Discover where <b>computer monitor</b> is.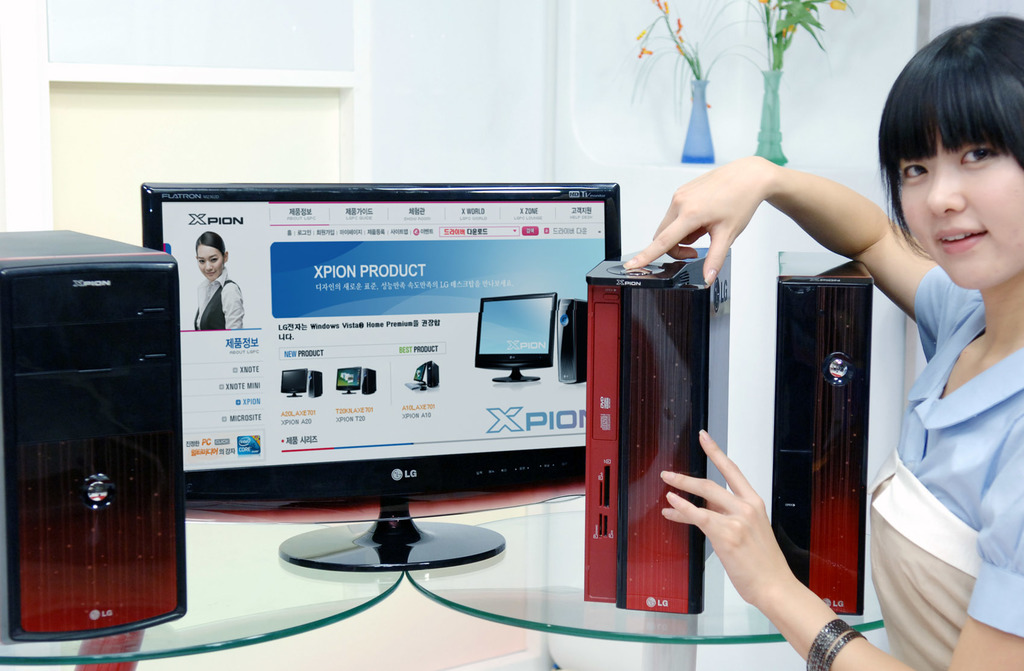
Discovered at 136,175,618,576.
